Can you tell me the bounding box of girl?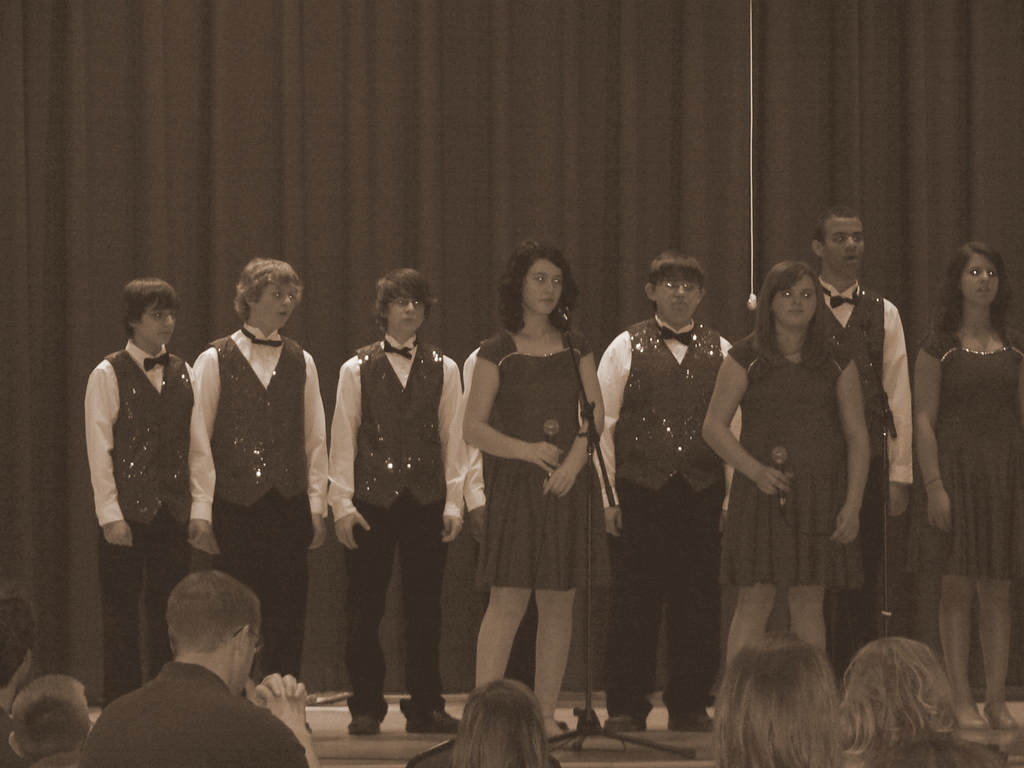
bbox=(463, 241, 605, 748).
